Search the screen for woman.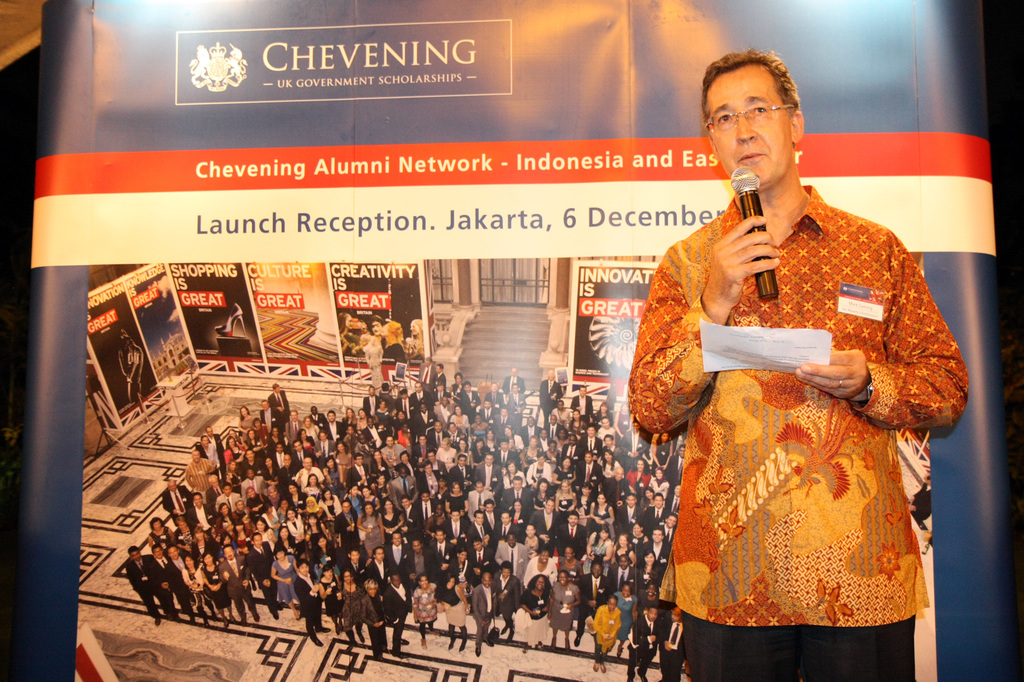
Found at detection(371, 473, 392, 498).
